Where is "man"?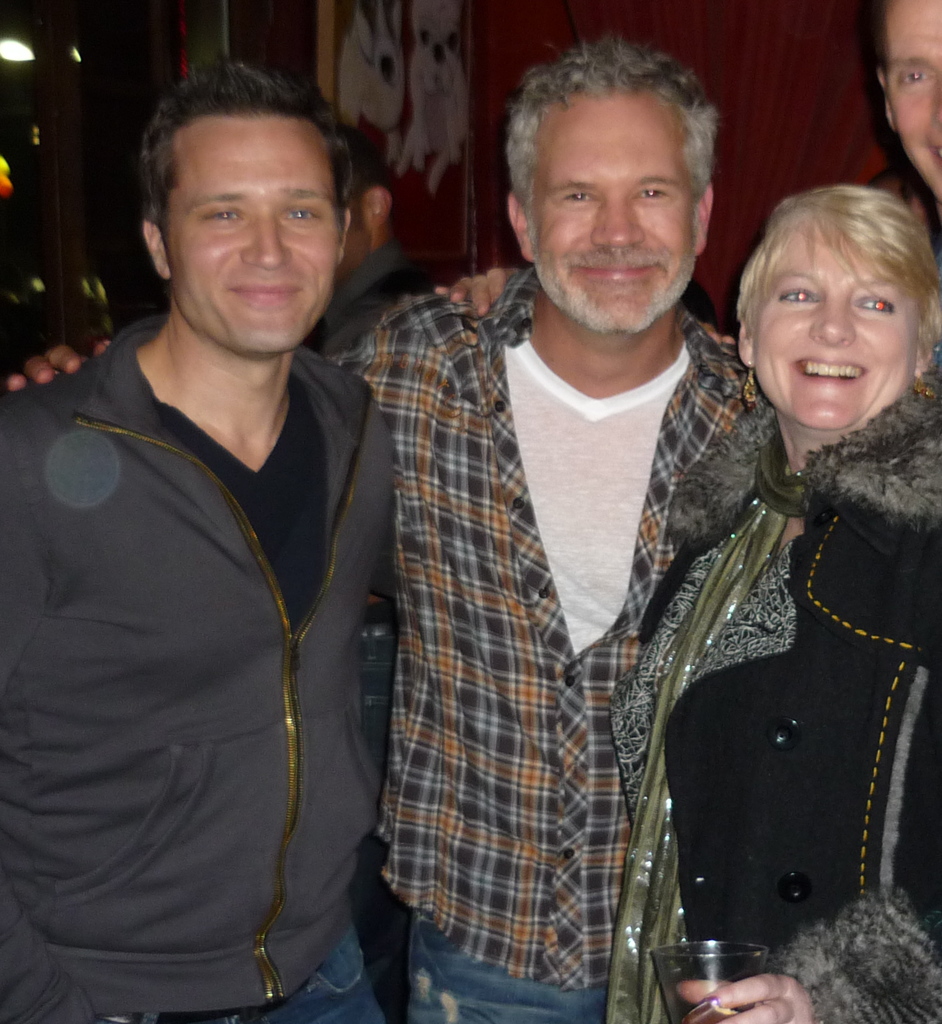
l=425, t=4, r=941, b=287.
